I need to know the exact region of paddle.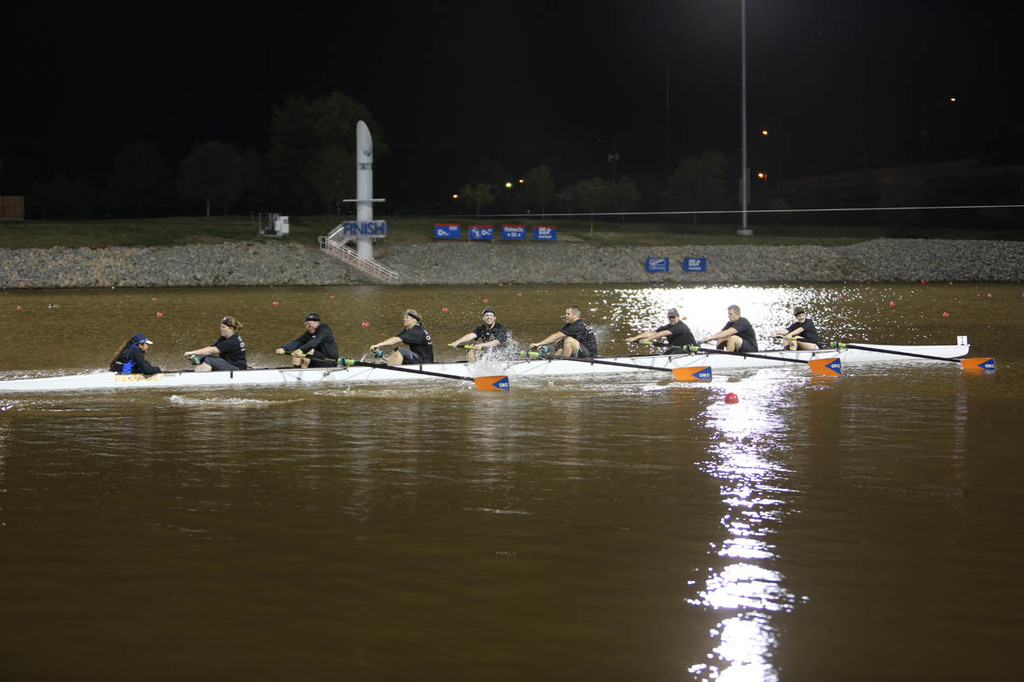
Region: 529/351/711/382.
